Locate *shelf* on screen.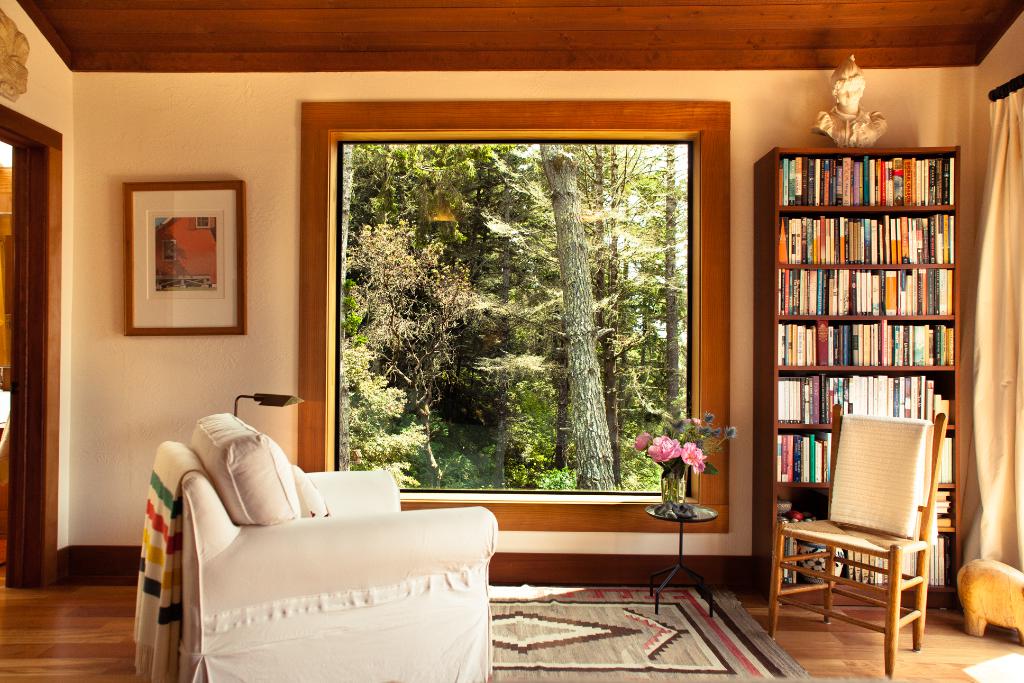
On screen at bbox=(746, 211, 958, 281).
